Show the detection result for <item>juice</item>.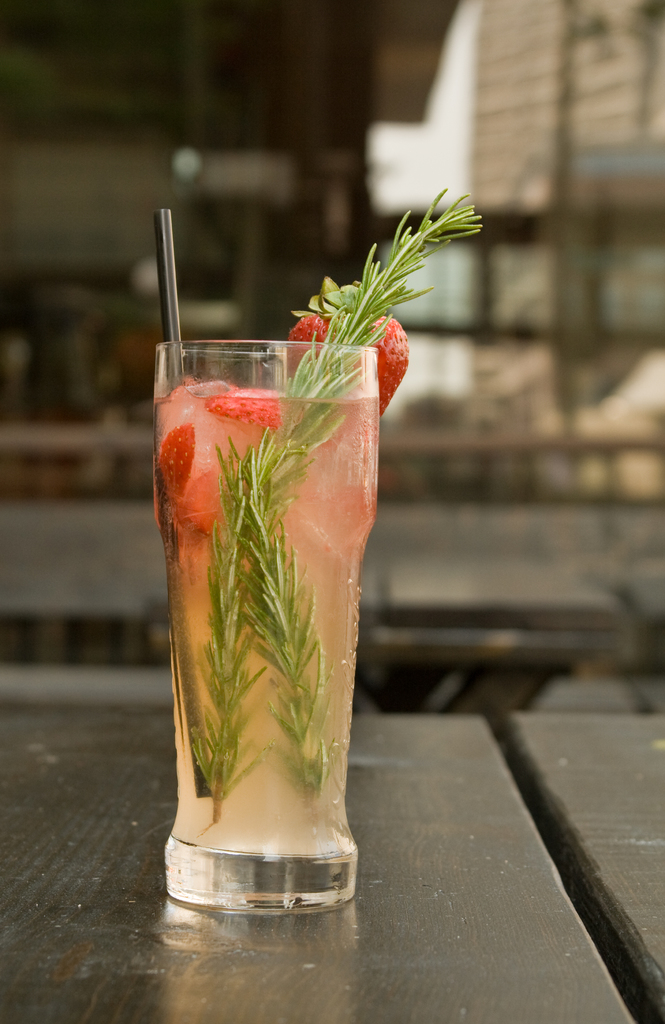
Rect(162, 278, 392, 899).
